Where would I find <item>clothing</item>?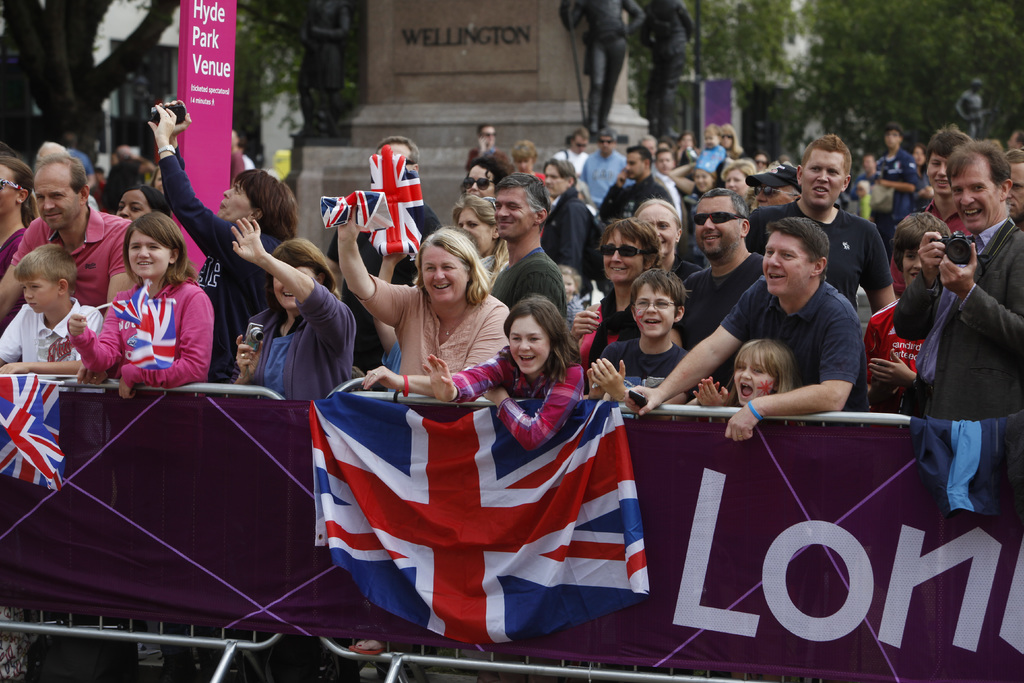
At 870:299:917:389.
